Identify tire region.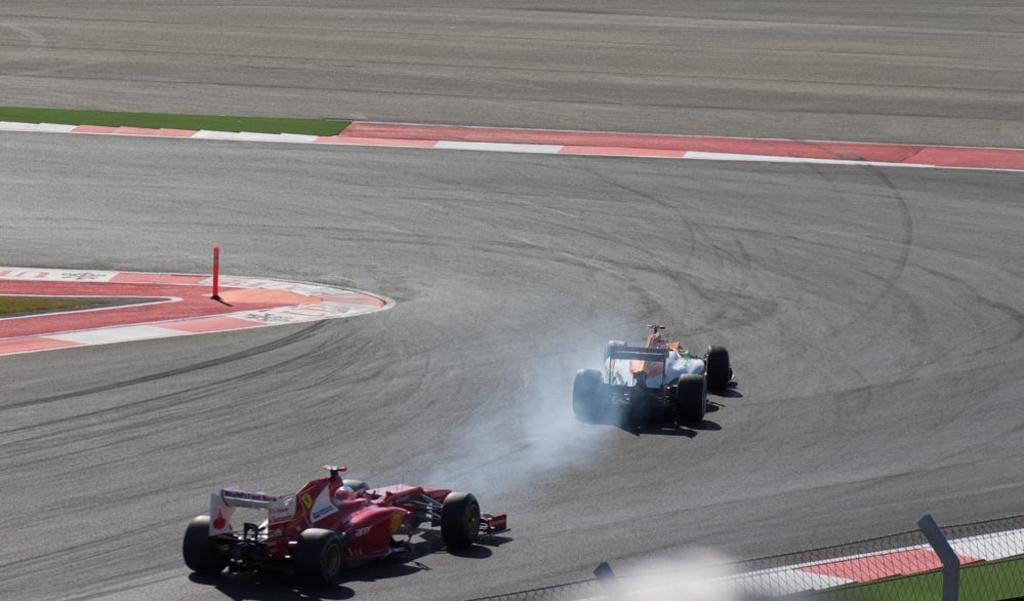
Region: <box>702,346,734,391</box>.
